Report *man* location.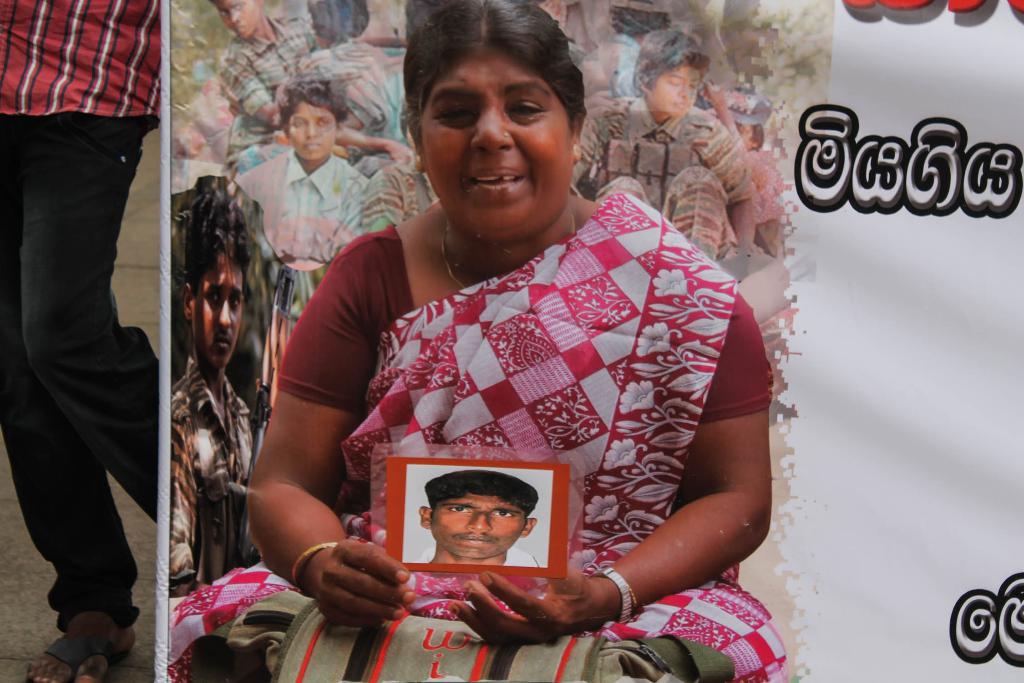
Report: x1=0 y1=0 x2=162 y2=682.
